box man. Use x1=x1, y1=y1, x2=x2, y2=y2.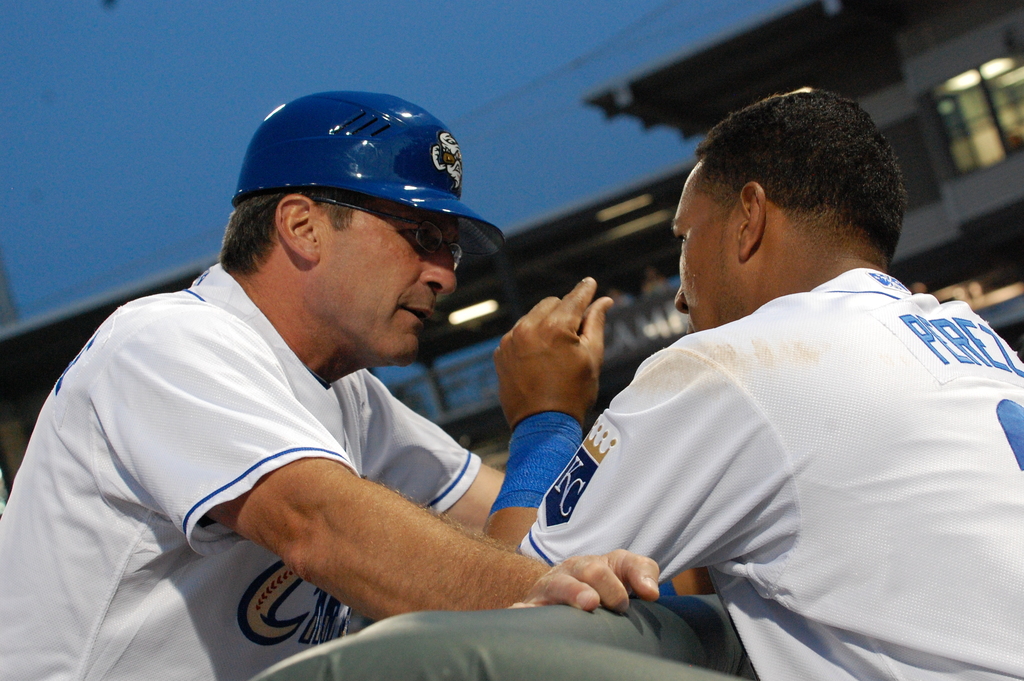
x1=0, y1=92, x2=680, y2=680.
